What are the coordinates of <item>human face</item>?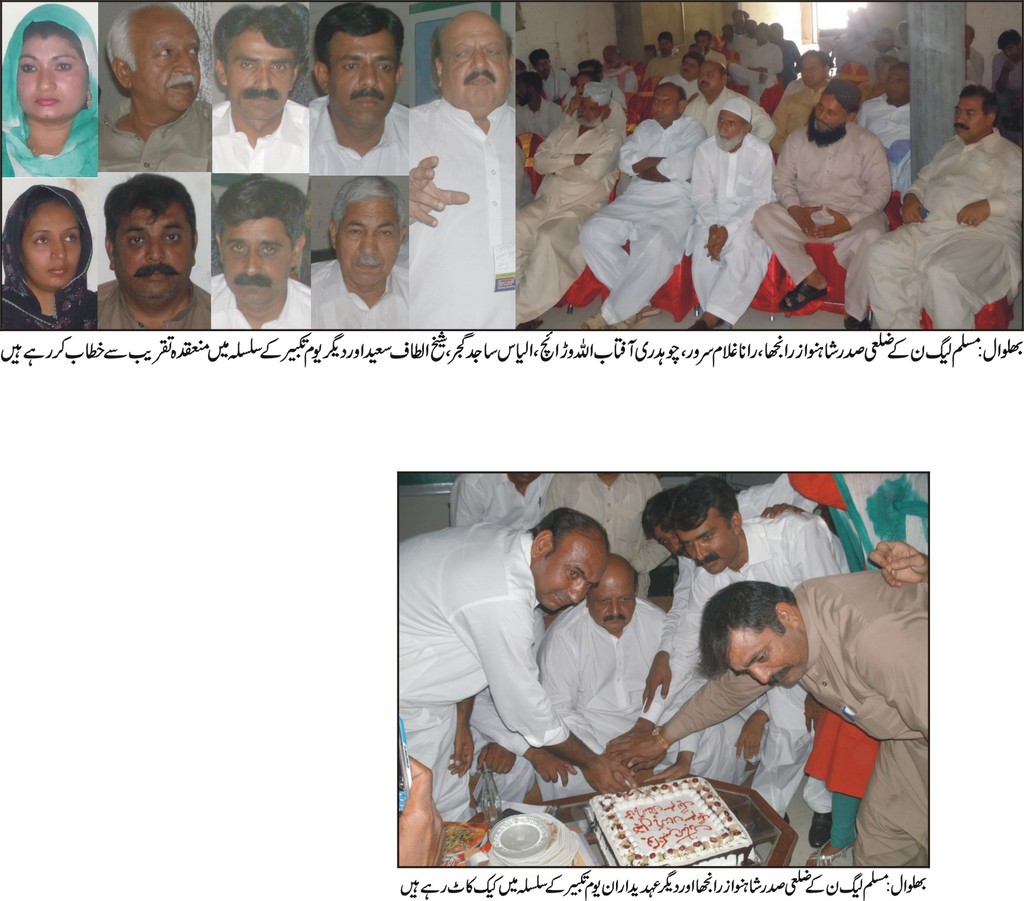
(left=589, top=567, right=636, bottom=629).
